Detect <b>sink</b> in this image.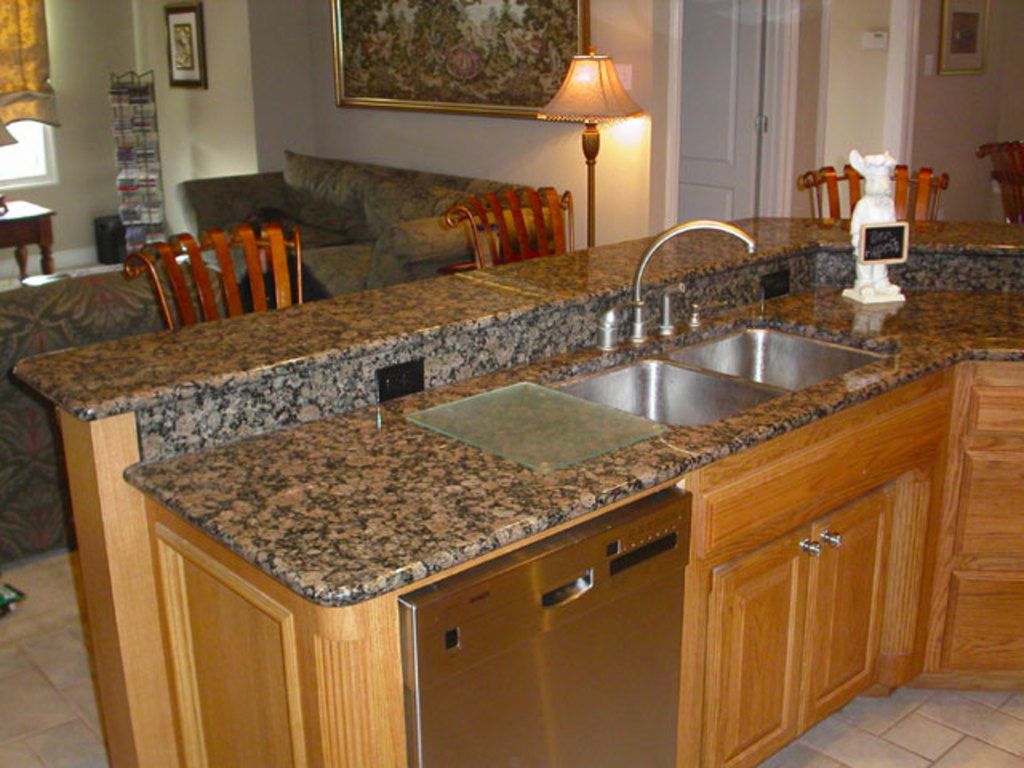
Detection: [x1=549, y1=222, x2=894, y2=427].
